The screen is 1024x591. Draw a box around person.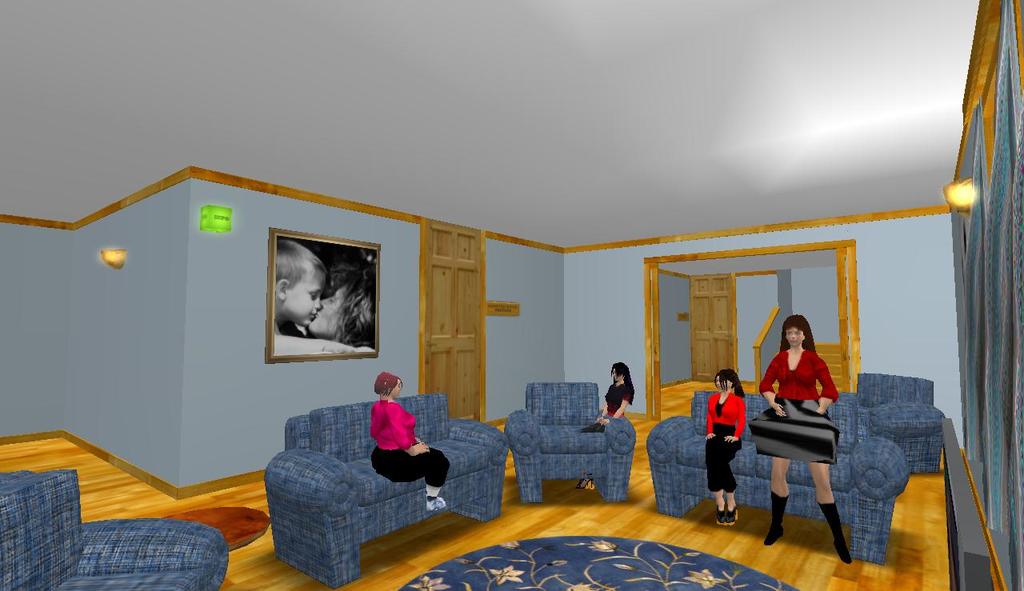
box=[754, 315, 854, 561].
